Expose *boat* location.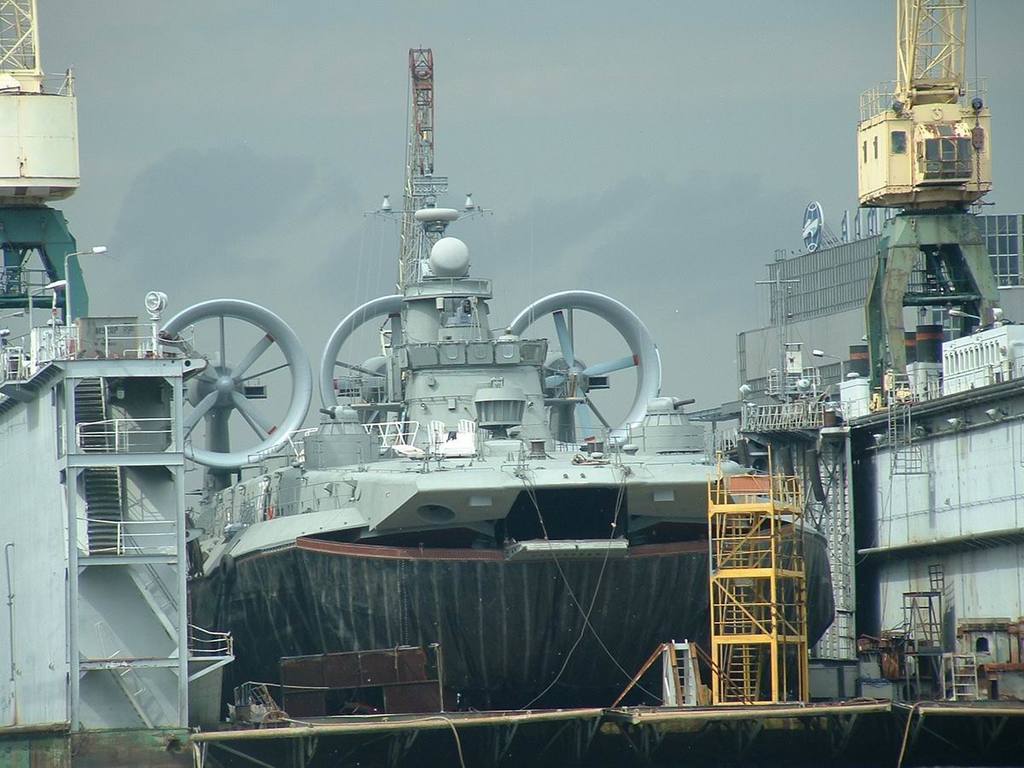
Exposed at bbox=[685, 0, 1023, 709].
